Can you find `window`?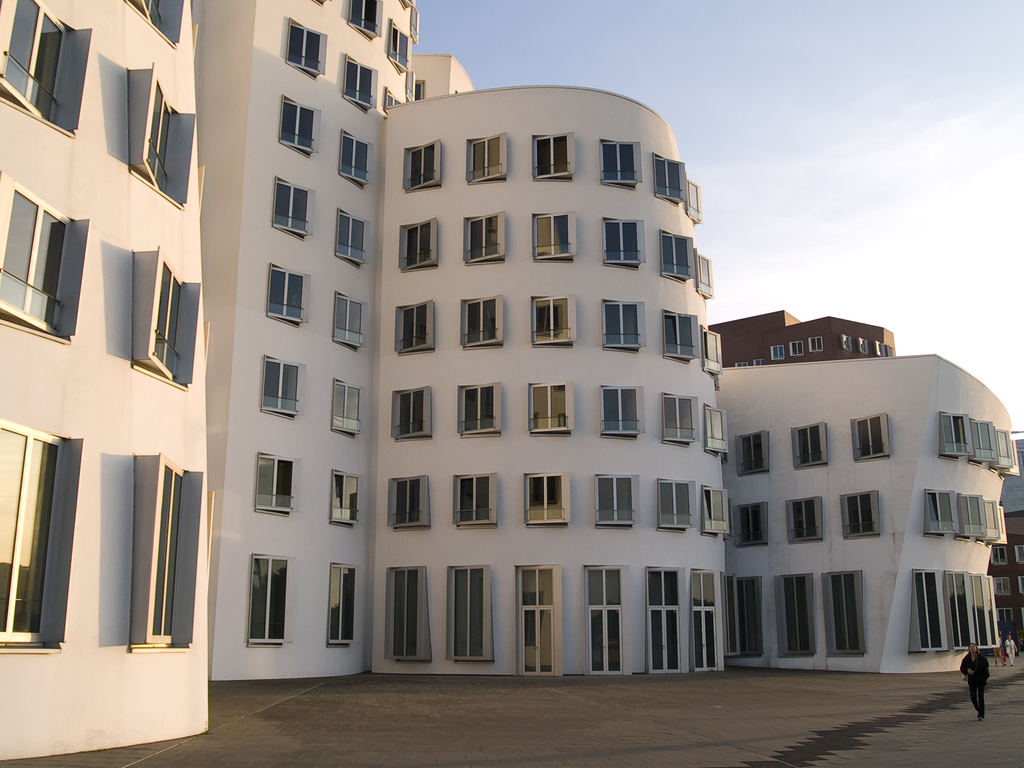
Yes, bounding box: box(698, 327, 719, 373).
